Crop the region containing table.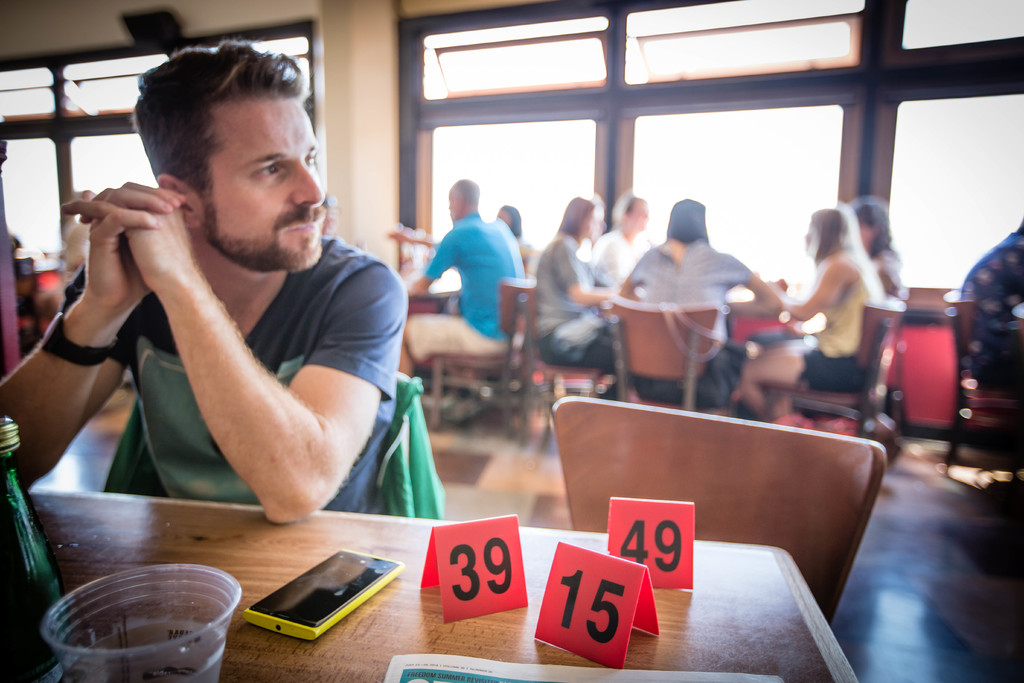
Crop region: box=[0, 486, 857, 682].
